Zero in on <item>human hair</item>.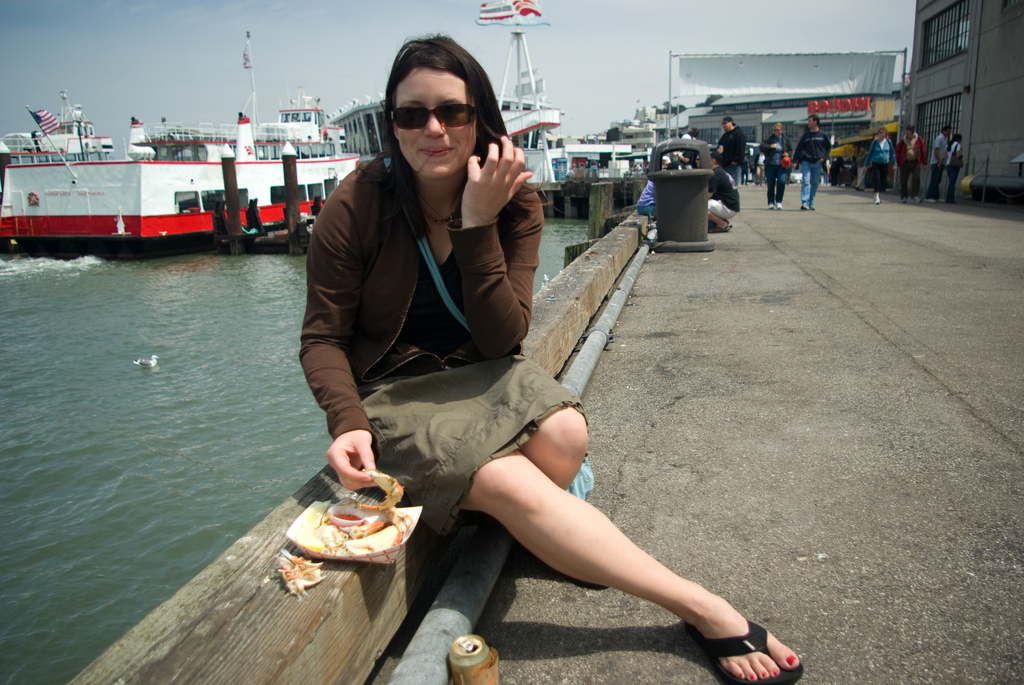
Zeroed in: rect(906, 125, 916, 134).
